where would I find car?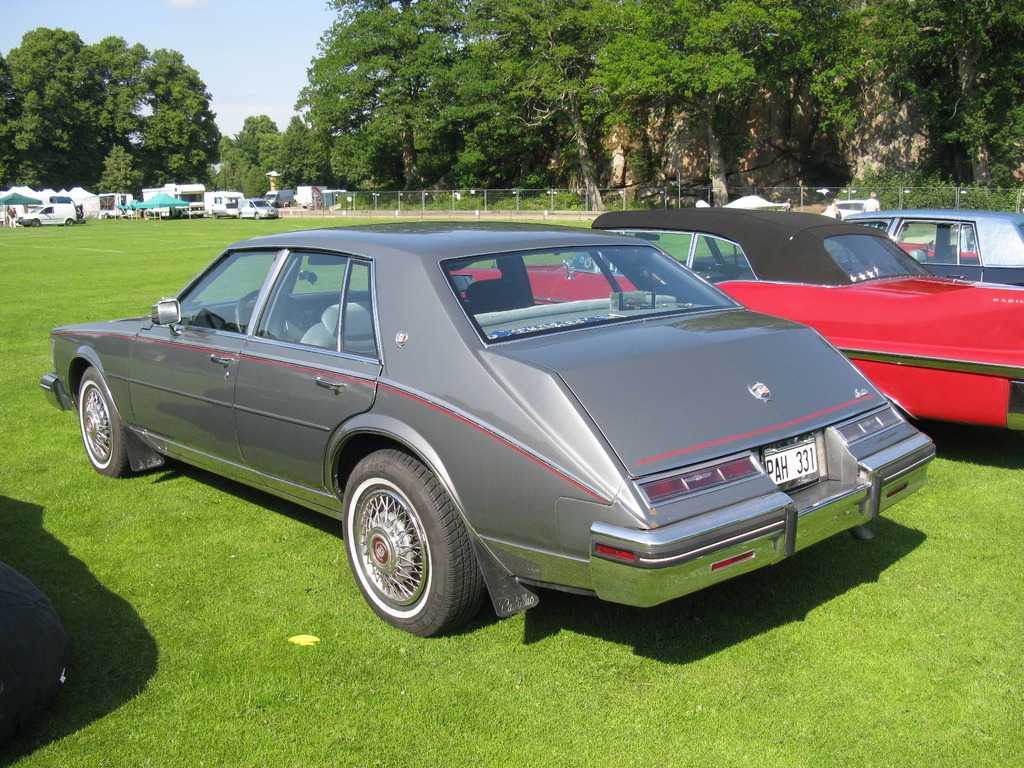
At select_region(47, 223, 940, 637).
